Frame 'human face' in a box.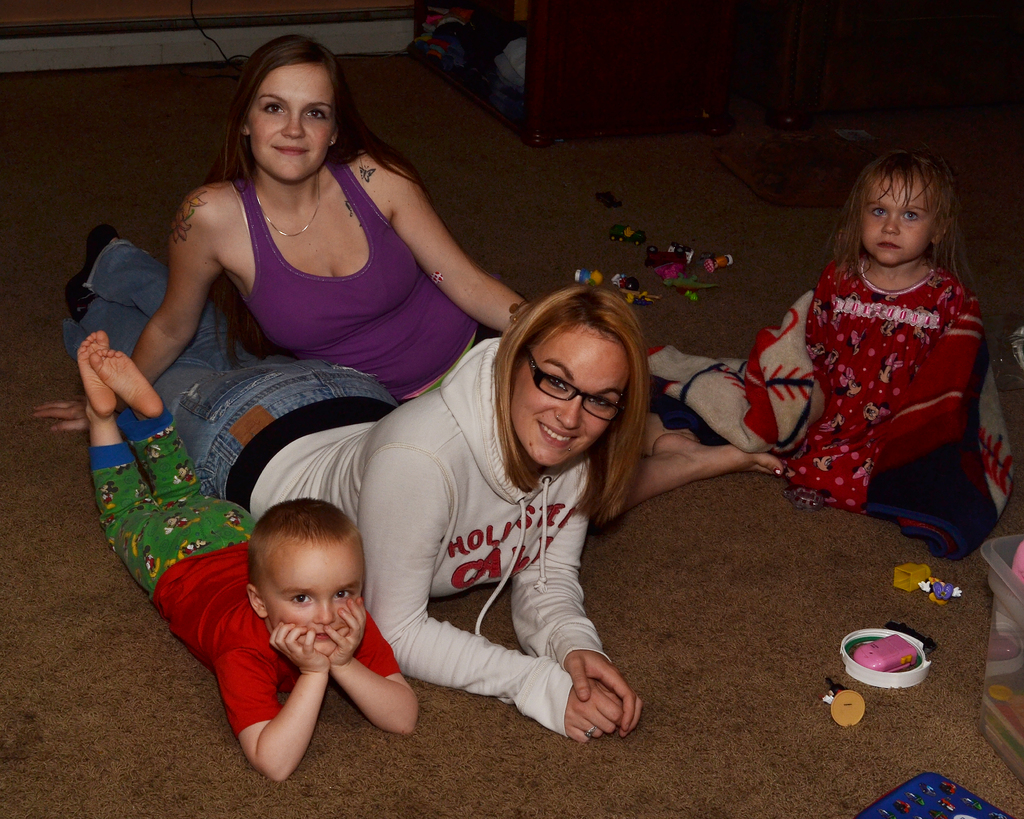
x1=861 y1=177 x2=936 y2=264.
